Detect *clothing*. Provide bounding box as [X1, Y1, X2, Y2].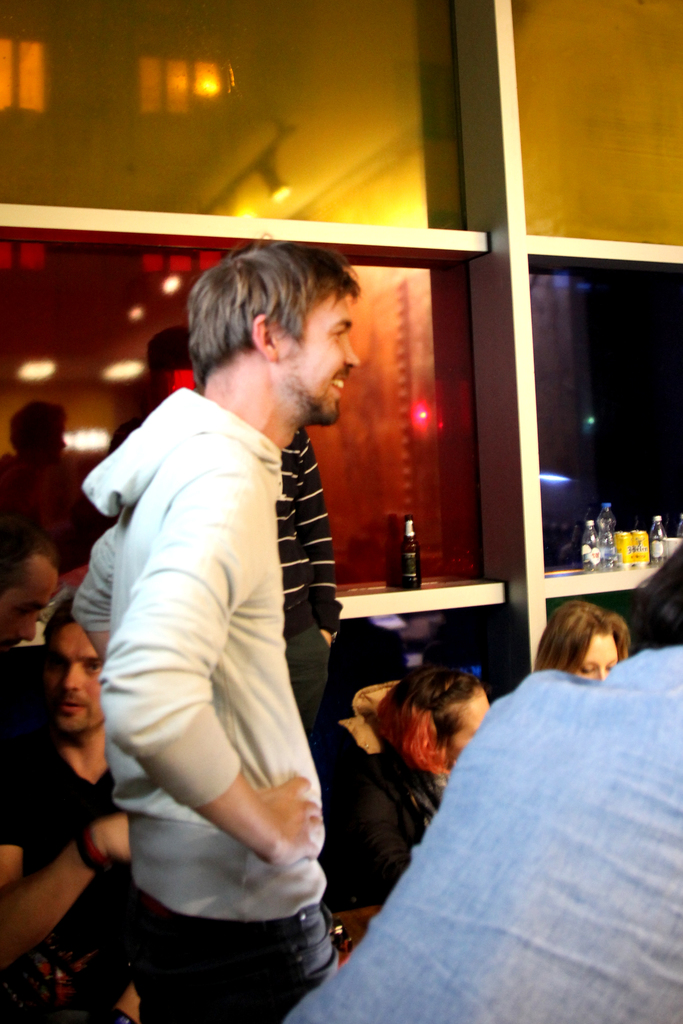
[76, 323, 354, 986].
